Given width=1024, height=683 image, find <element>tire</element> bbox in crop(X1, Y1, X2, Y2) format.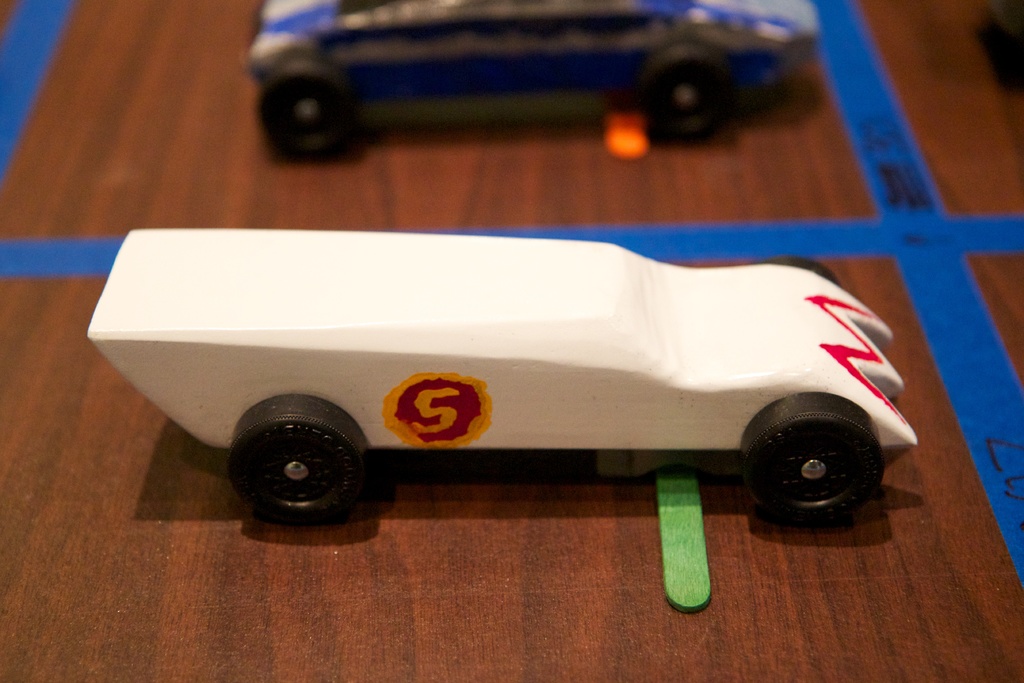
crop(245, 392, 372, 511).
